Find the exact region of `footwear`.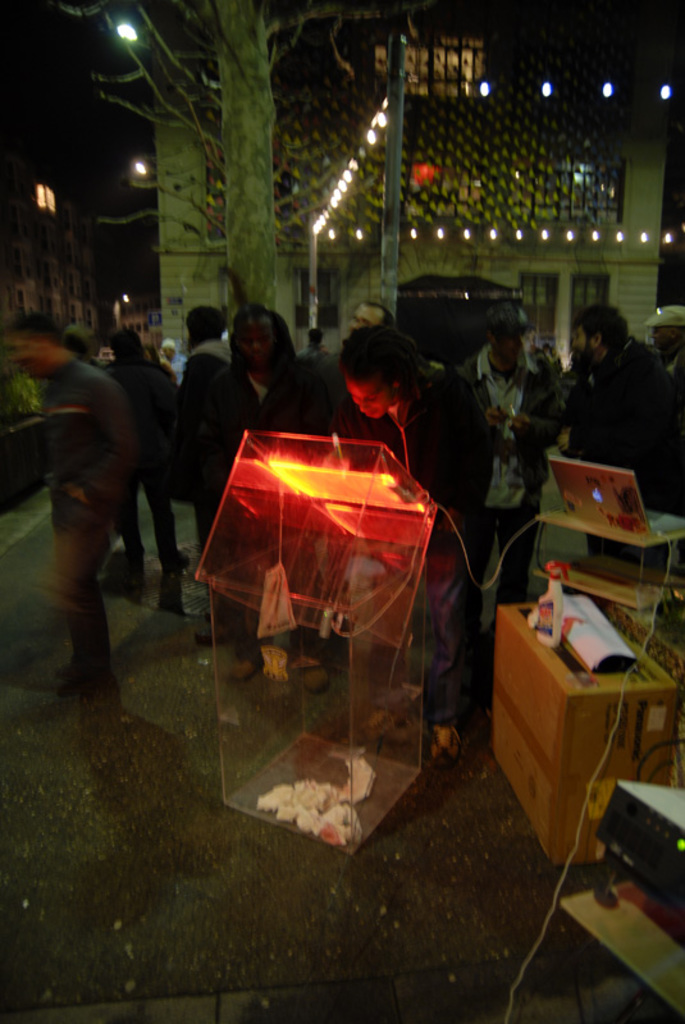
Exact region: region(289, 637, 330, 704).
